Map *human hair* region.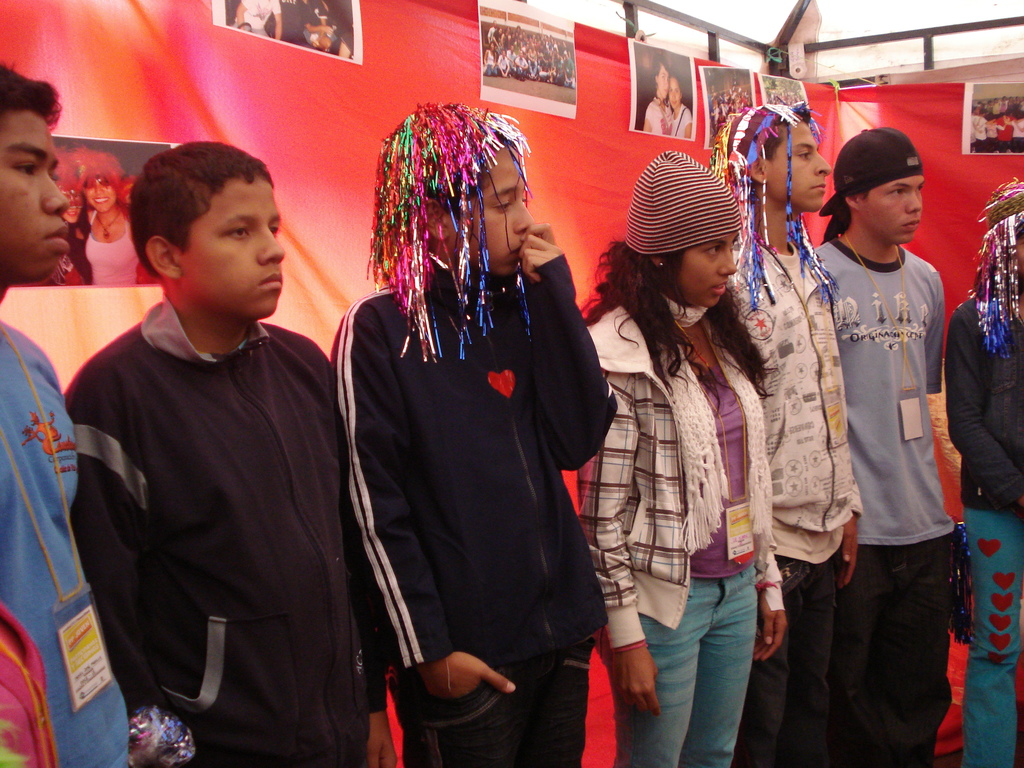
Mapped to detection(753, 101, 813, 167).
